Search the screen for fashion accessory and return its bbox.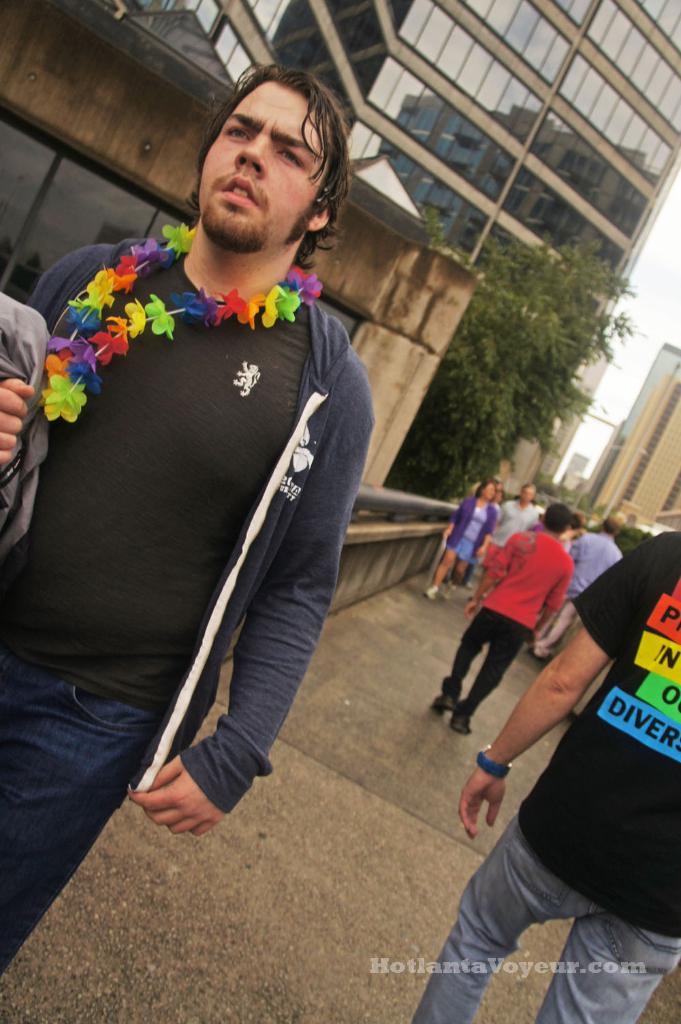
Found: detection(42, 221, 322, 420).
